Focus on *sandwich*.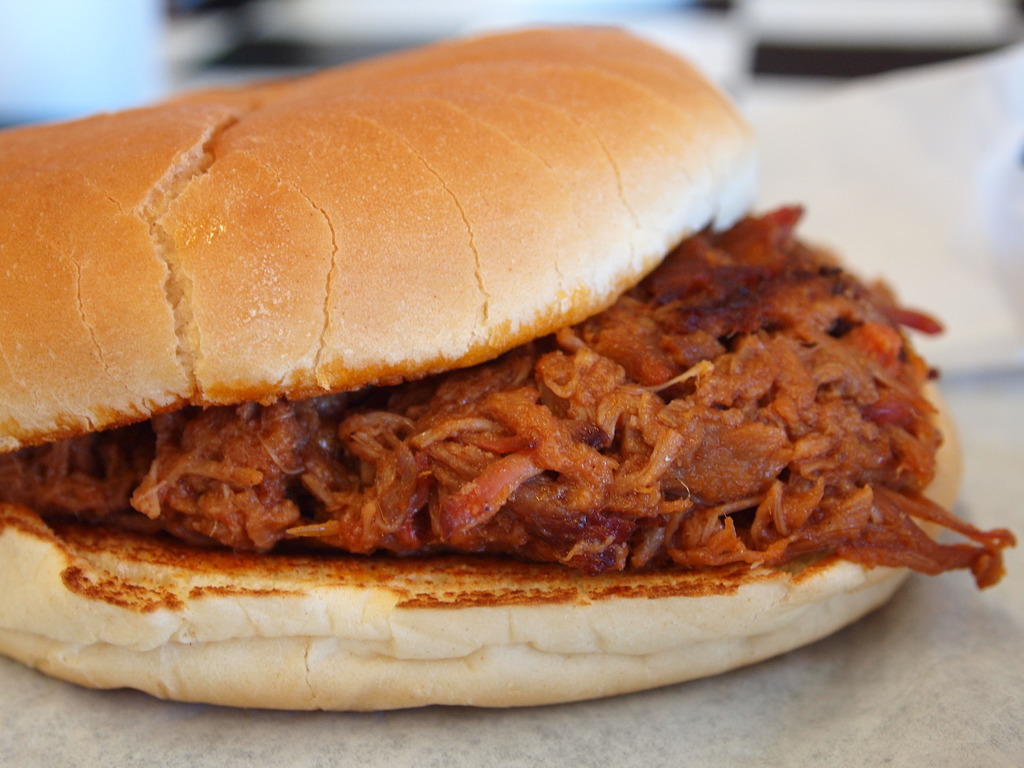
Focused at <box>0,18,1023,719</box>.
